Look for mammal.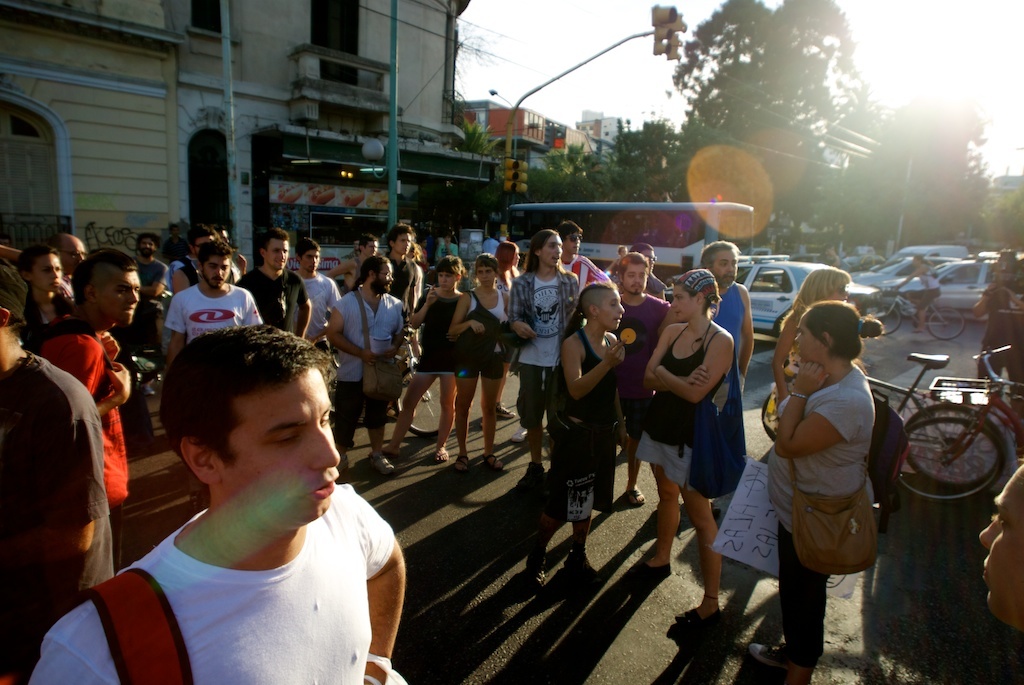
Found: bbox(774, 263, 849, 419).
